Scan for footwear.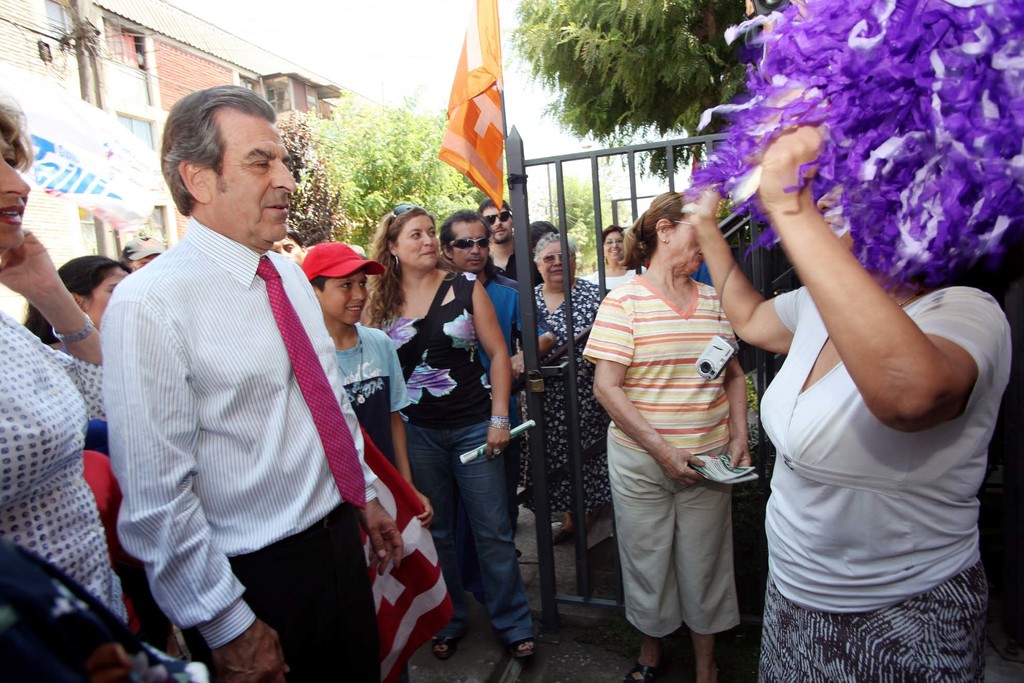
Scan result: Rect(622, 661, 667, 682).
